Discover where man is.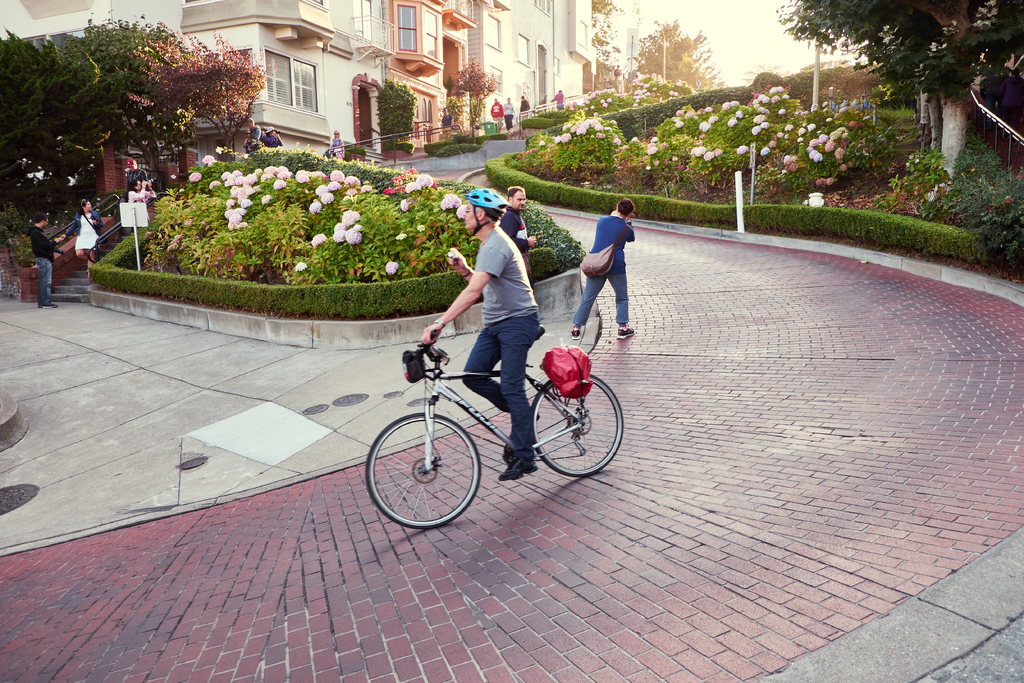
Discovered at crop(572, 197, 648, 351).
